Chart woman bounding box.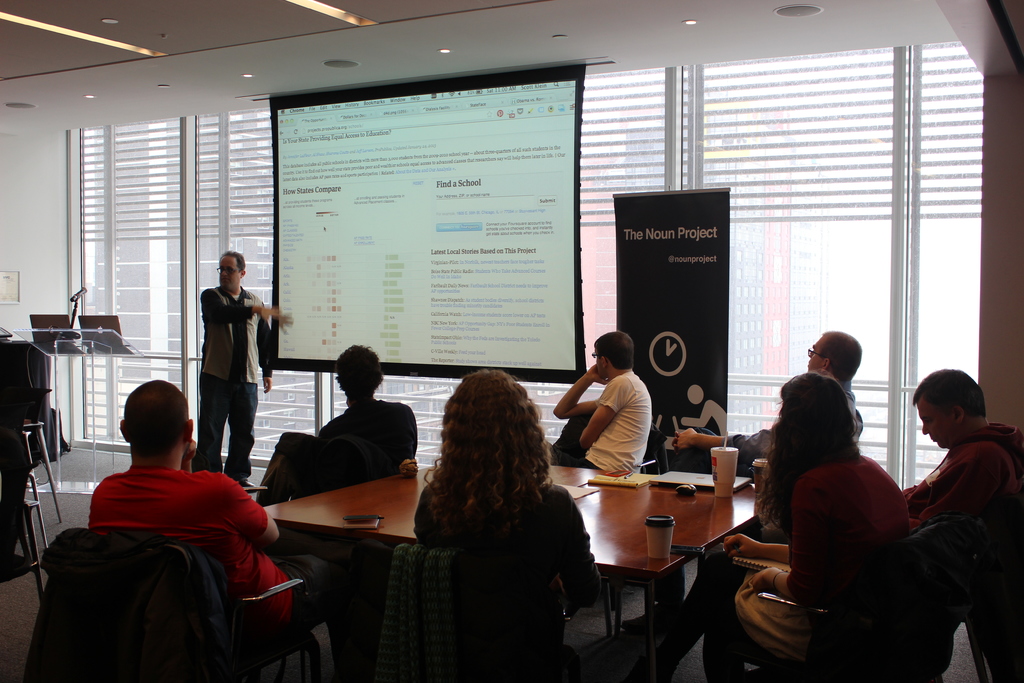
Charted: 362:367:596:673.
